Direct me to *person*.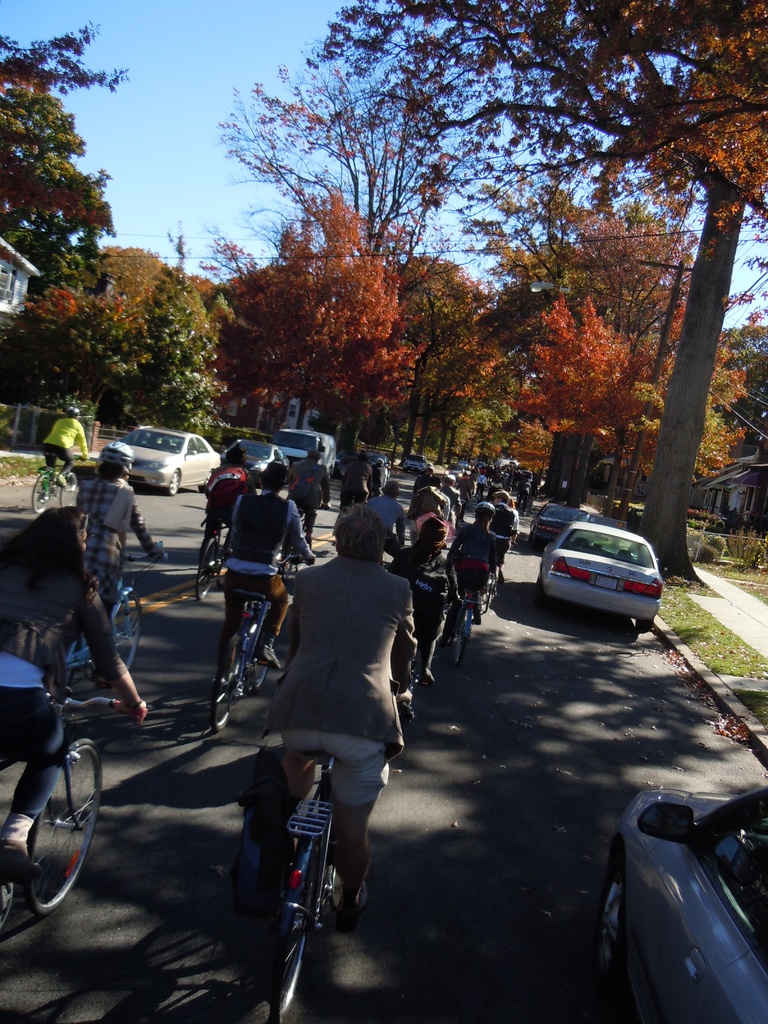
Direction: <bbox>365, 459, 389, 506</bbox>.
